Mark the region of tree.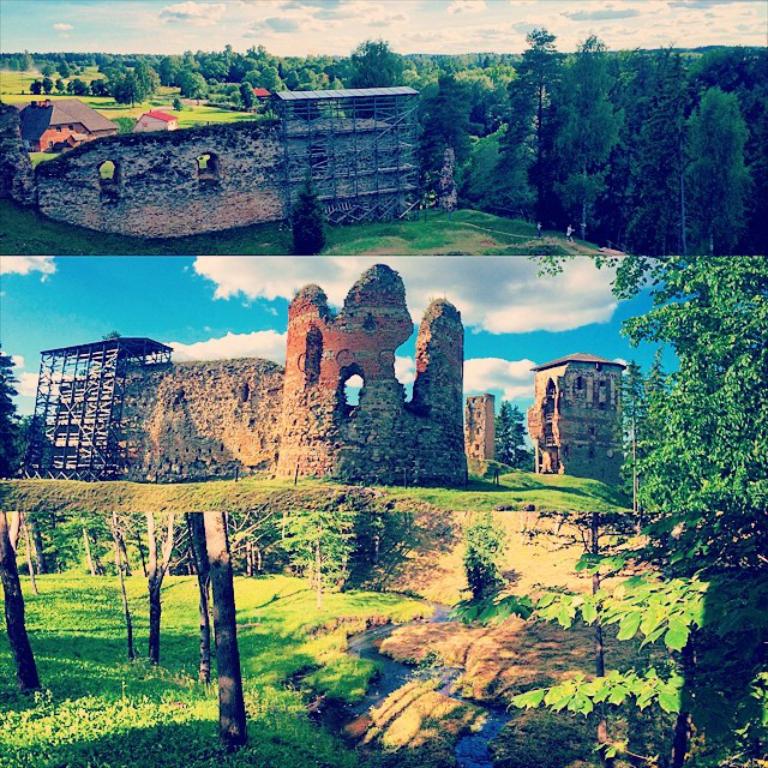
Region: (x1=148, y1=514, x2=172, y2=664).
